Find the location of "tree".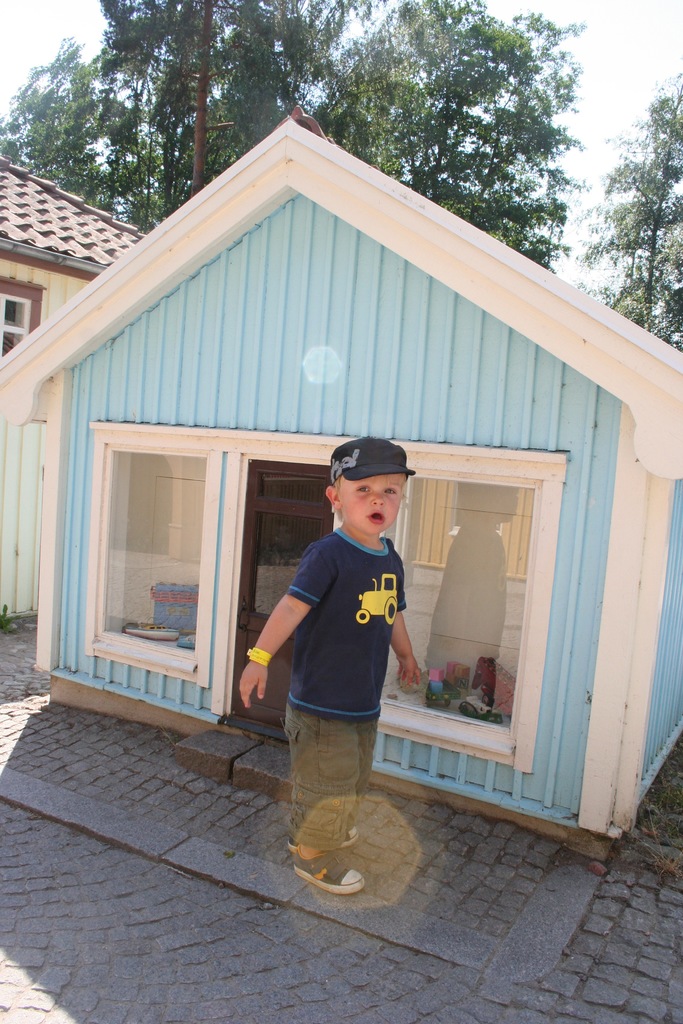
Location: 338, 0, 587, 261.
